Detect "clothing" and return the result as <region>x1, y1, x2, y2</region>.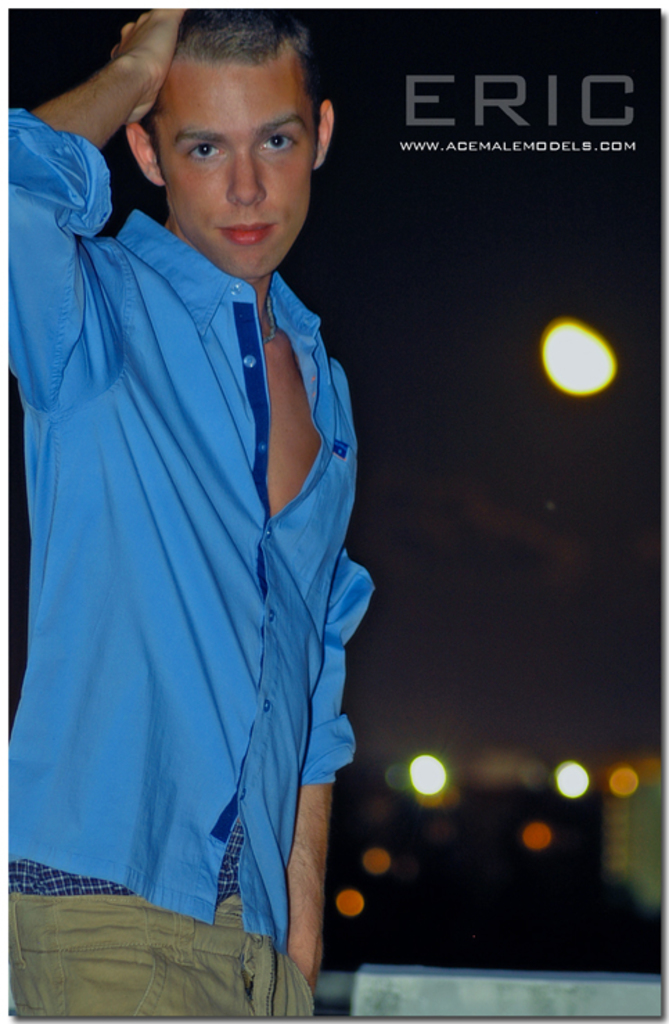
<region>12, 105, 375, 1023</region>.
